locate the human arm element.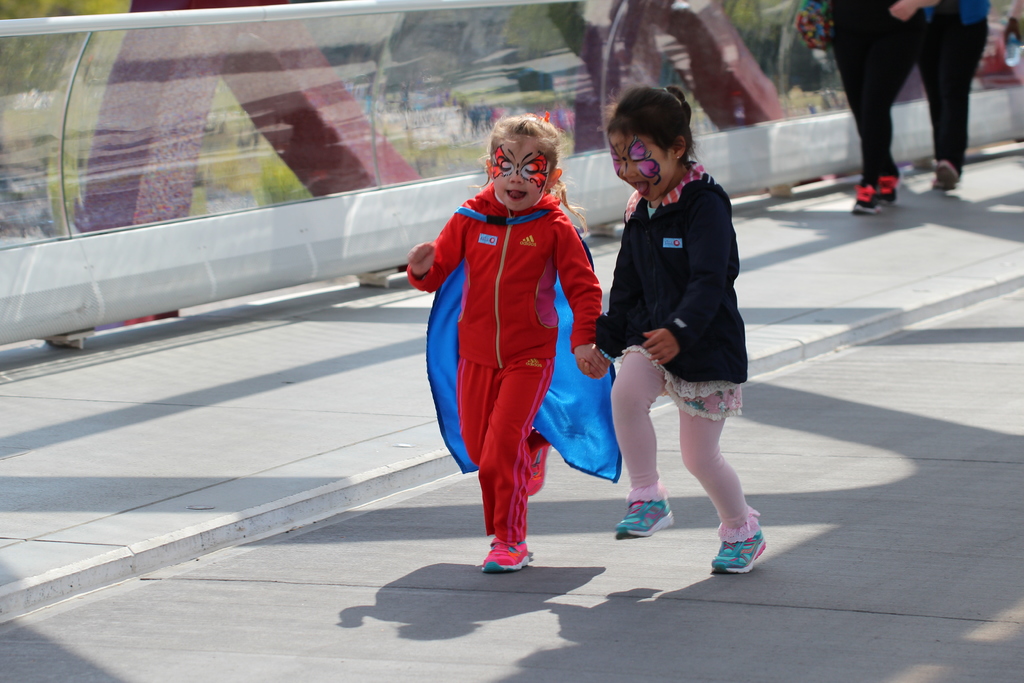
Element bbox: <bbox>404, 194, 464, 296</bbox>.
